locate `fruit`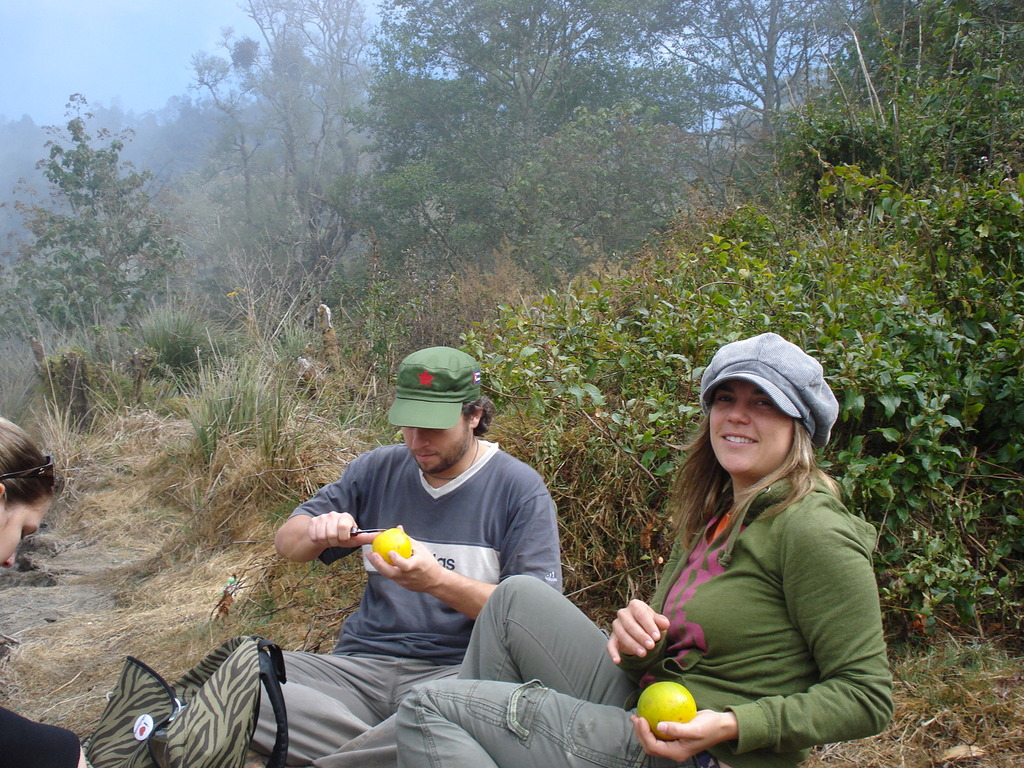
rect(632, 680, 696, 739)
